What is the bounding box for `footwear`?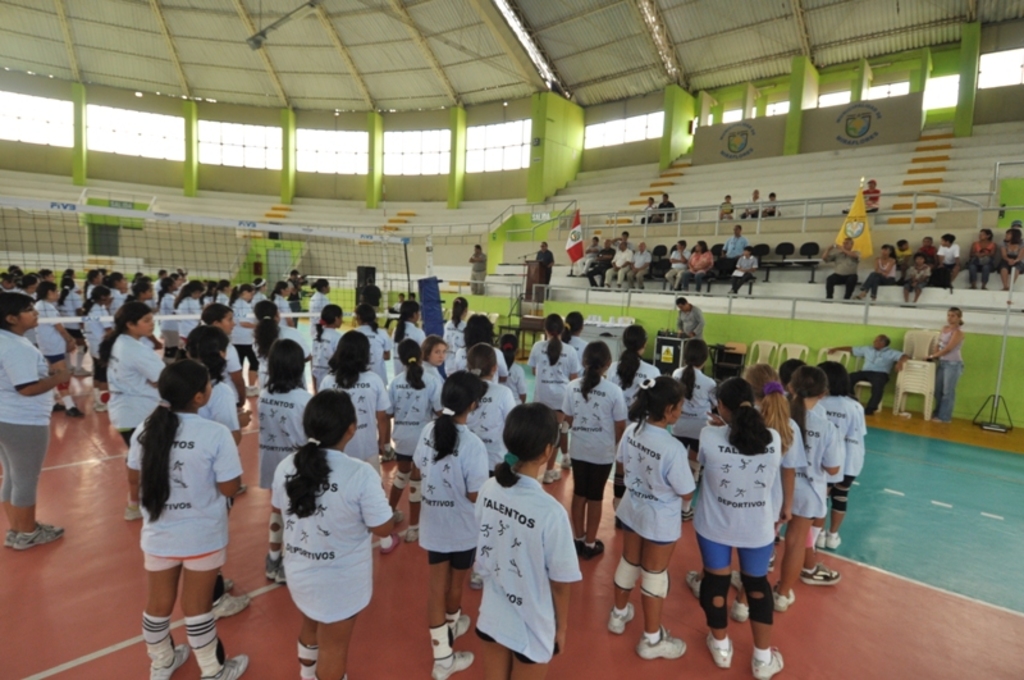
detection(609, 601, 637, 635).
